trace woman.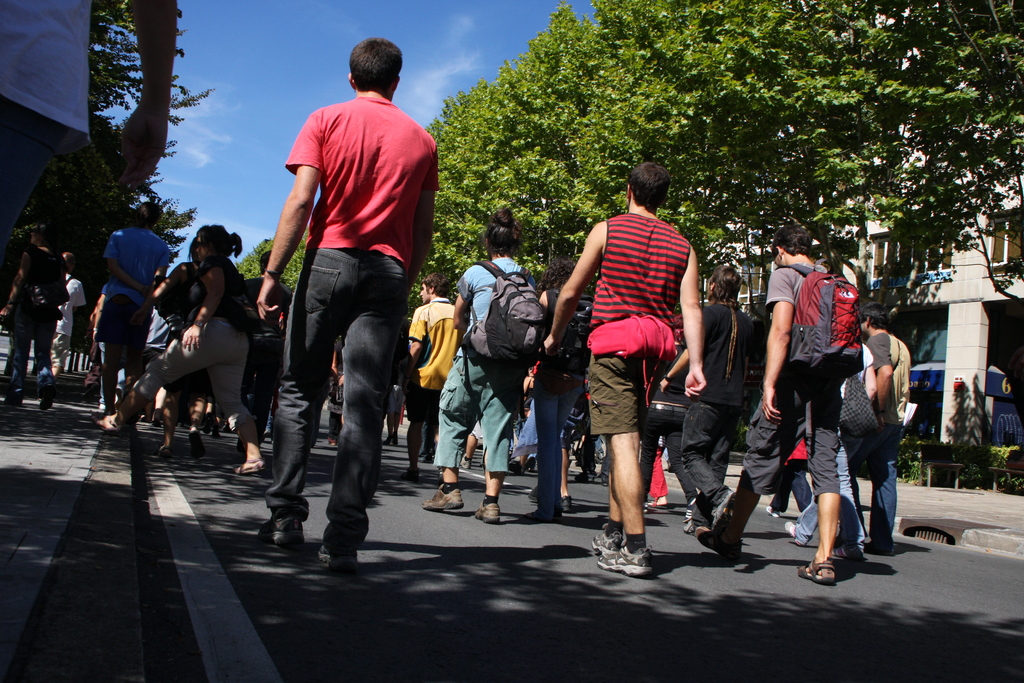
Traced to select_region(125, 209, 264, 477).
